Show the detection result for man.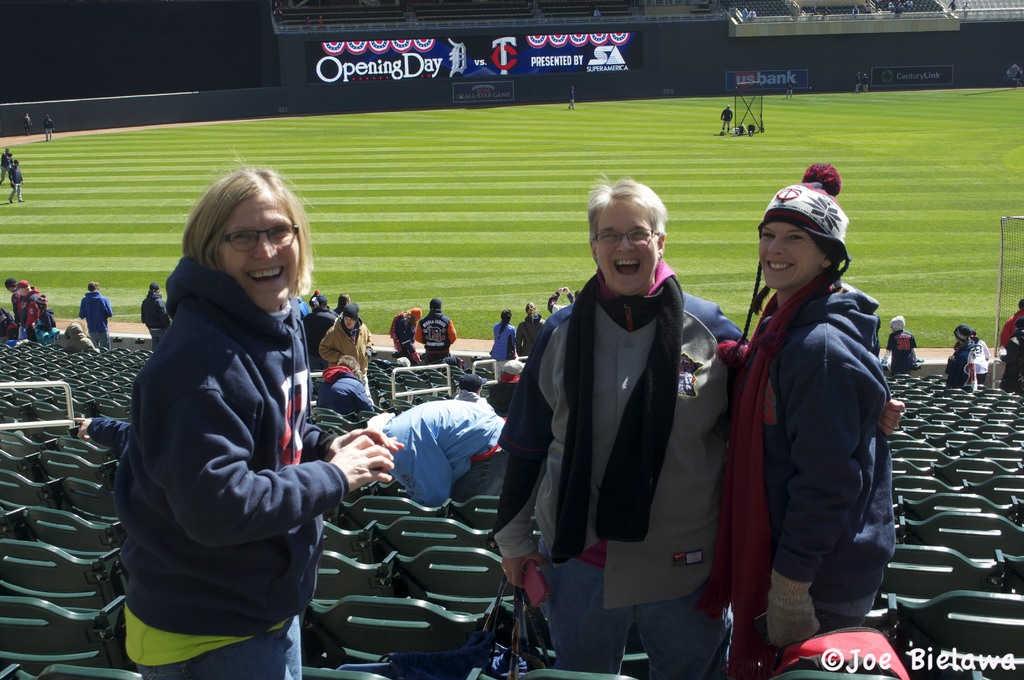
<region>855, 68, 860, 90</region>.
